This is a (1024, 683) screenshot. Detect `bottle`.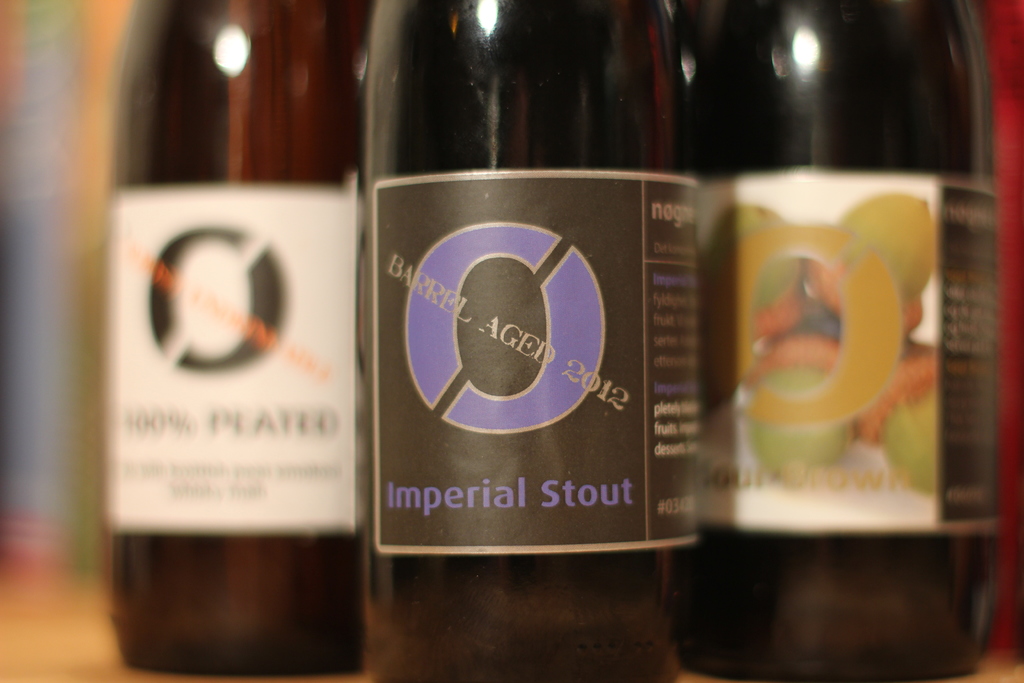
select_region(106, 0, 380, 674).
